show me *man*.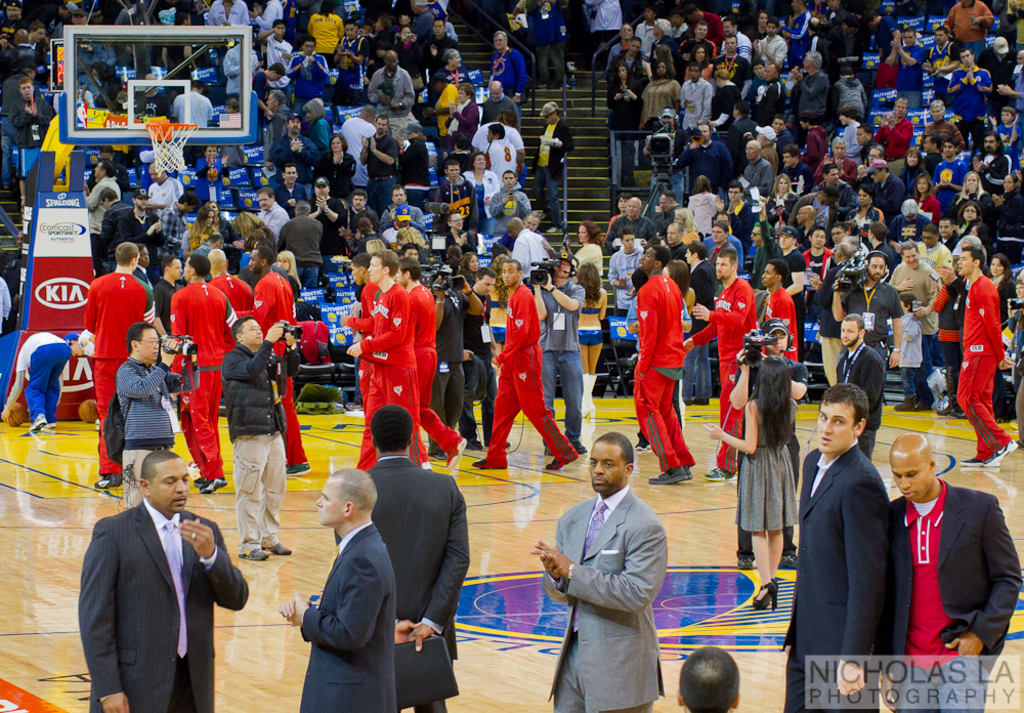
*man* is here: {"left": 439, "top": 47, "right": 468, "bottom": 83}.
